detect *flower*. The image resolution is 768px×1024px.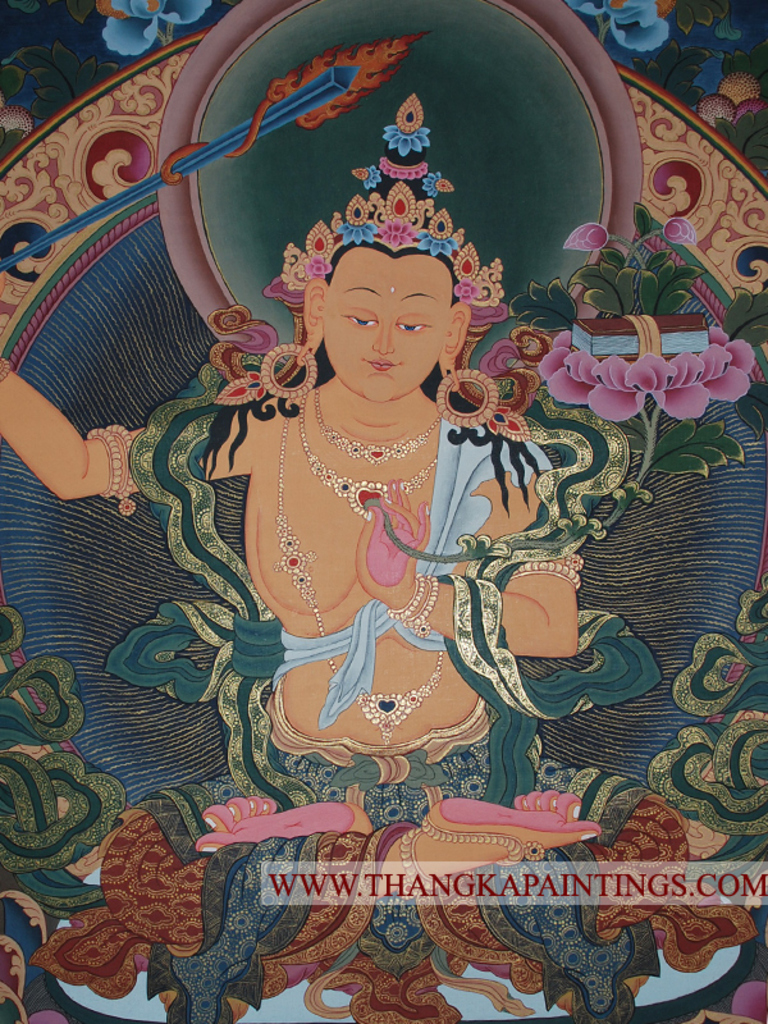
bbox=[335, 219, 381, 248].
